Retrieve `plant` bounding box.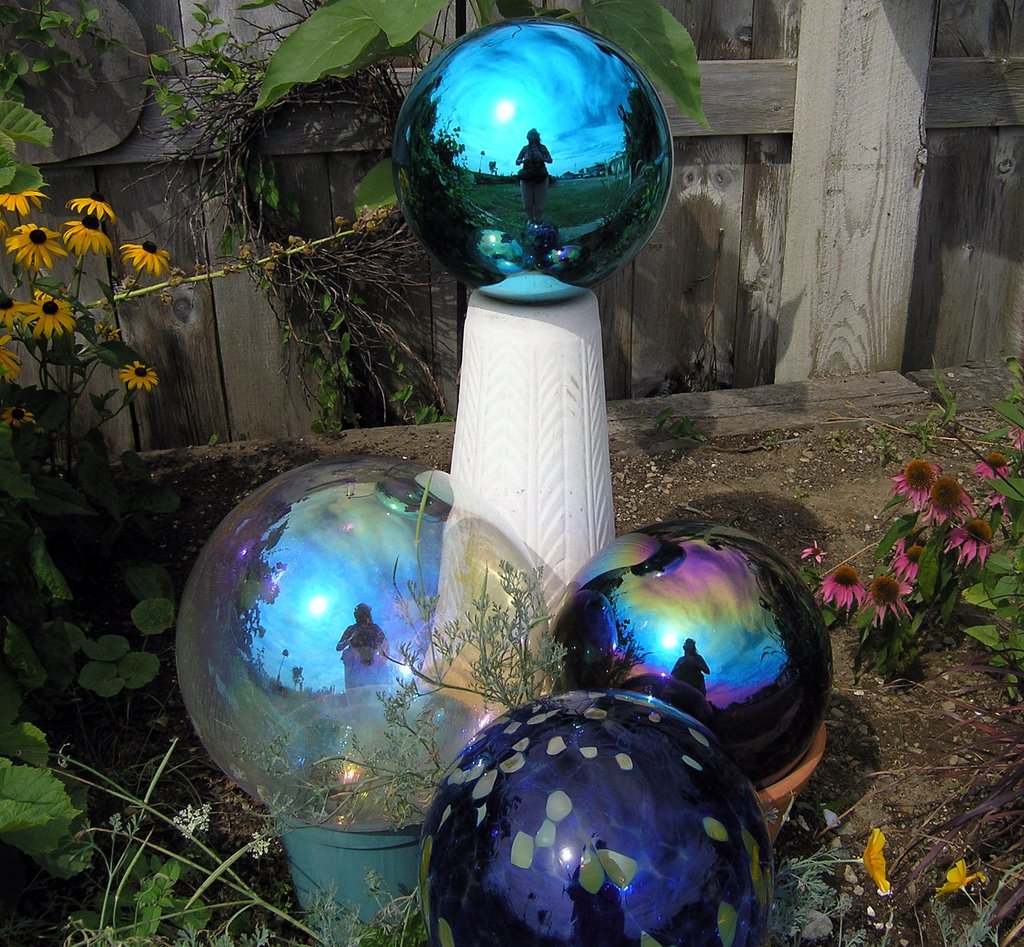
Bounding box: box(521, 0, 719, 131).
